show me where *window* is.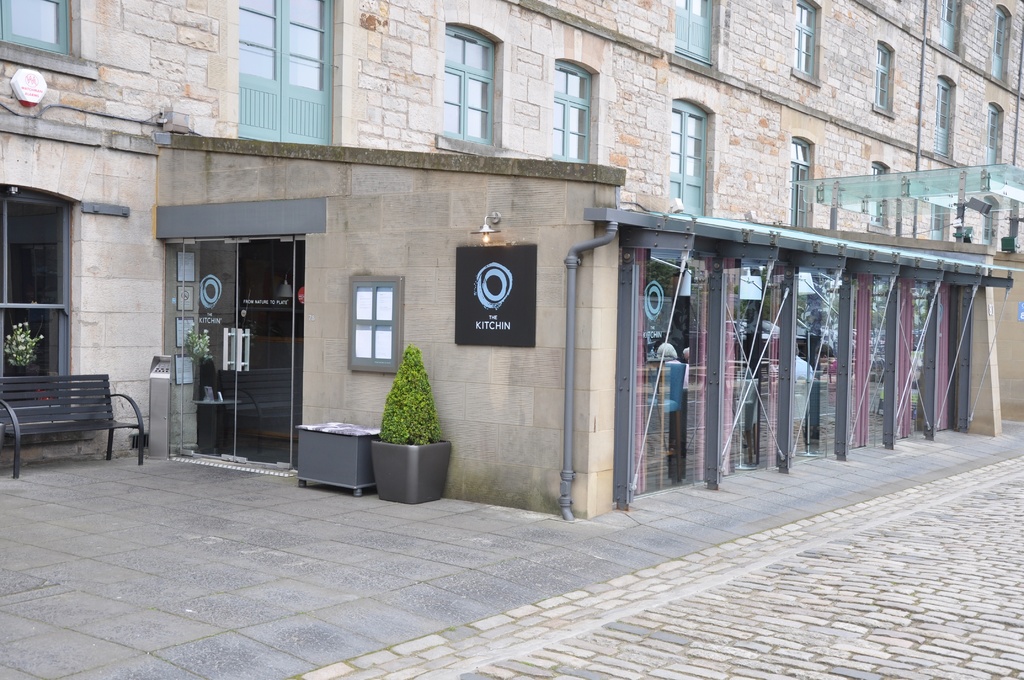
*window* is at rect(550, 56, 597, 164).
